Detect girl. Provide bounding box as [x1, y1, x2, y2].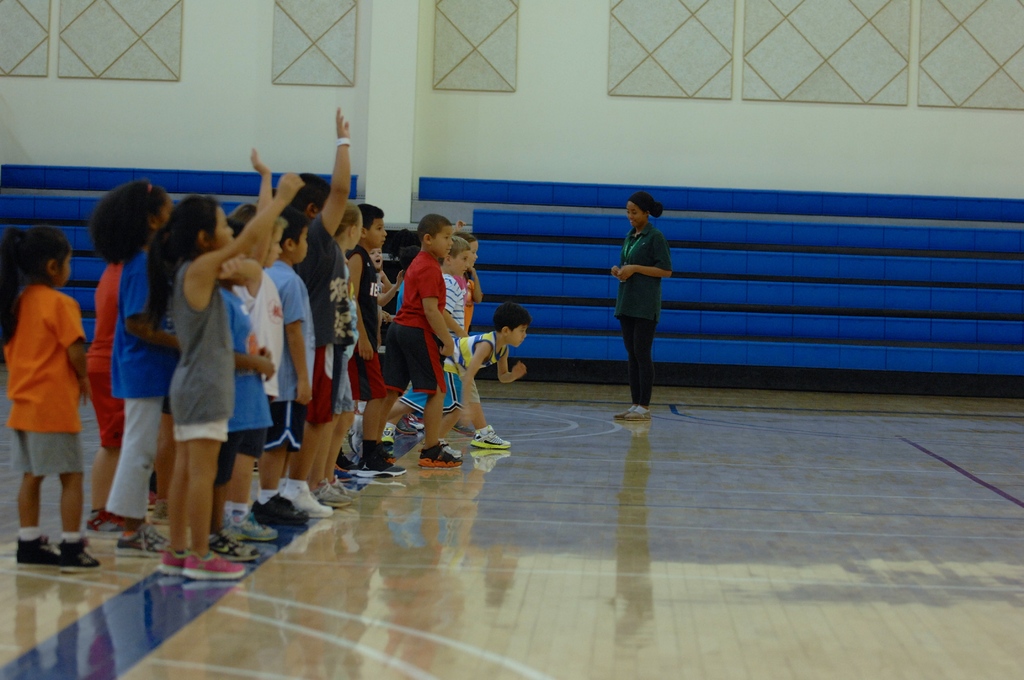
[610, 193, 675, 421].
